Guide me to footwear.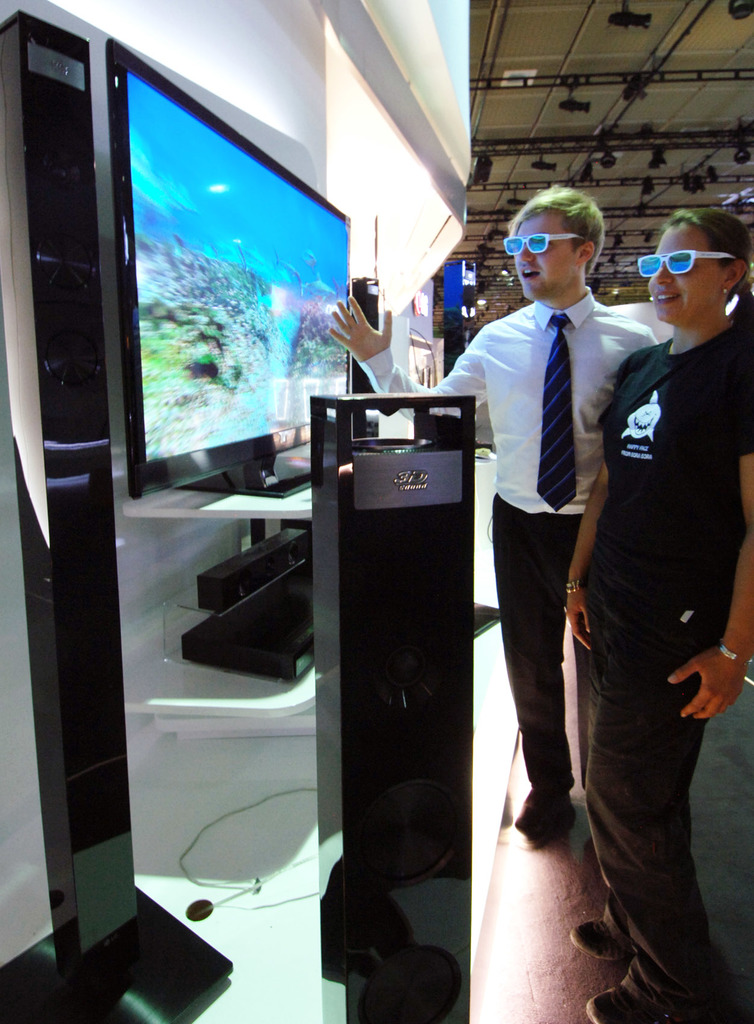
Guidance: box(593, 998, 666, 1023).
